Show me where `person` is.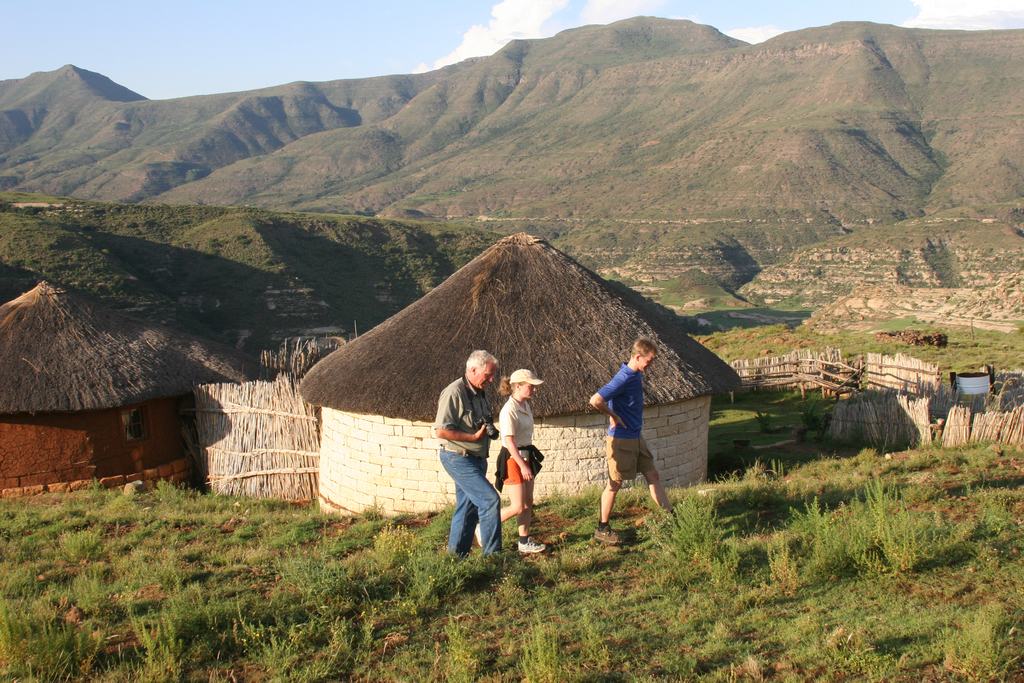
`person` is at x1=586, y1=338, x2=676, y2=540.
